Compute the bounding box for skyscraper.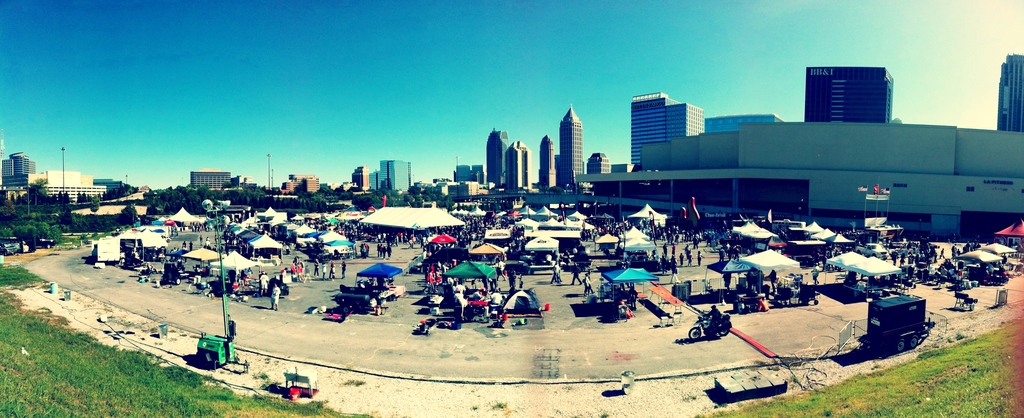
(499,140,532,195).
